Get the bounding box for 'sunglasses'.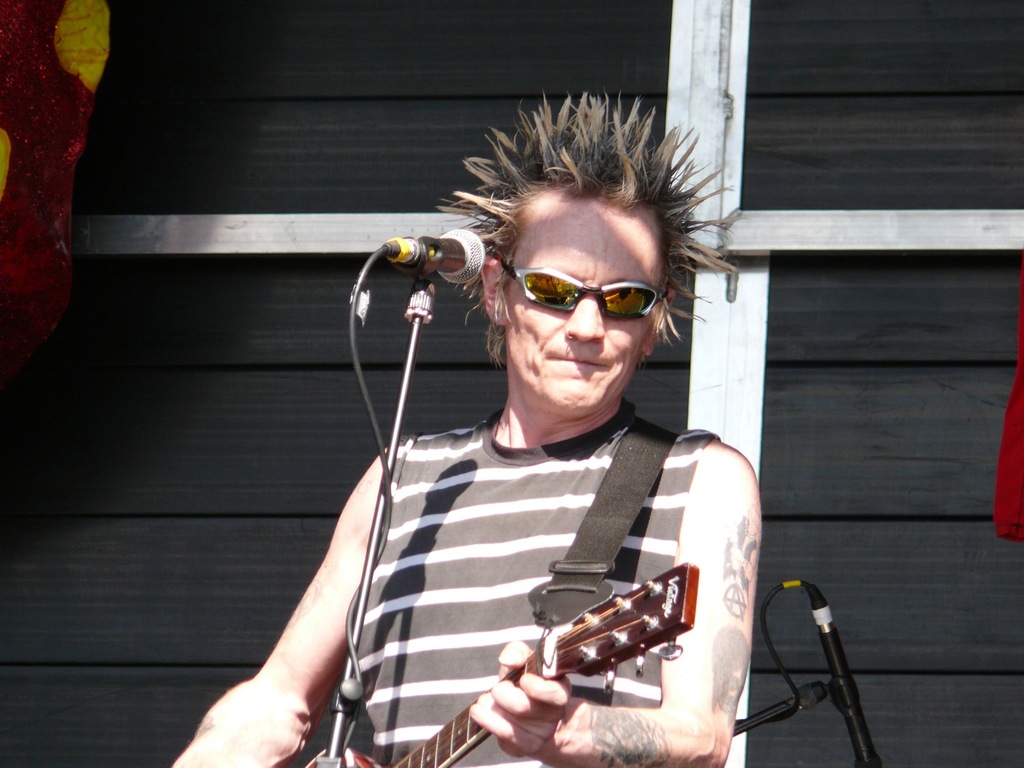
region(488, 252, 668, 320).
